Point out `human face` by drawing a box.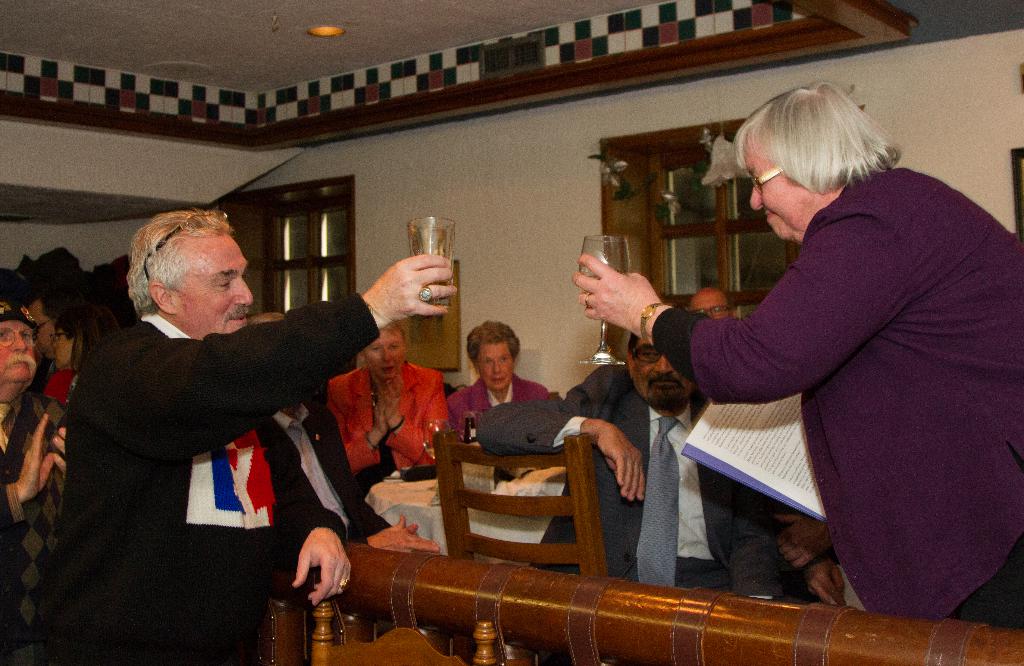
locate(51, 329, 72, 375).
